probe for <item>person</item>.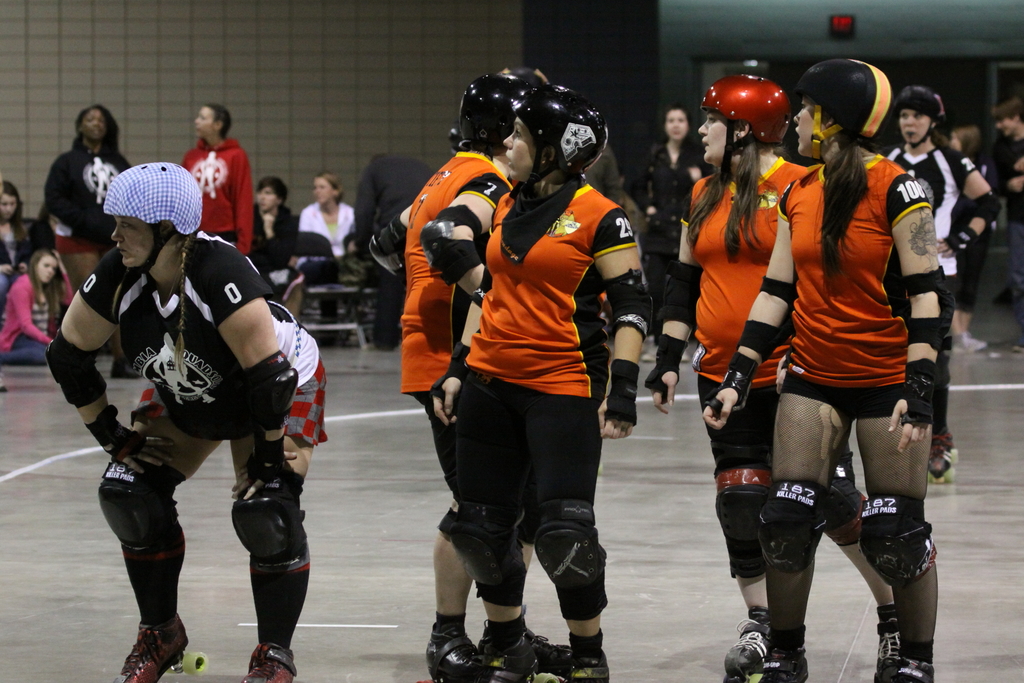
Probe result: 639:94:701:400.
